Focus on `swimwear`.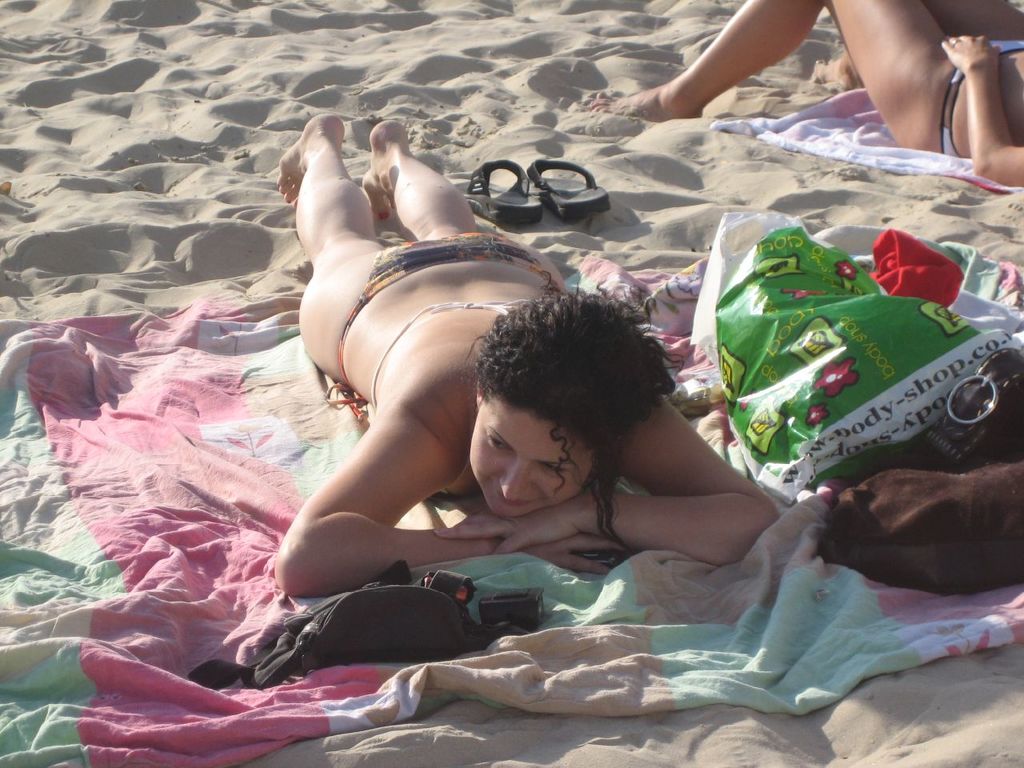
Focused at x1=334 y1=236 x2=564 y2=416.
